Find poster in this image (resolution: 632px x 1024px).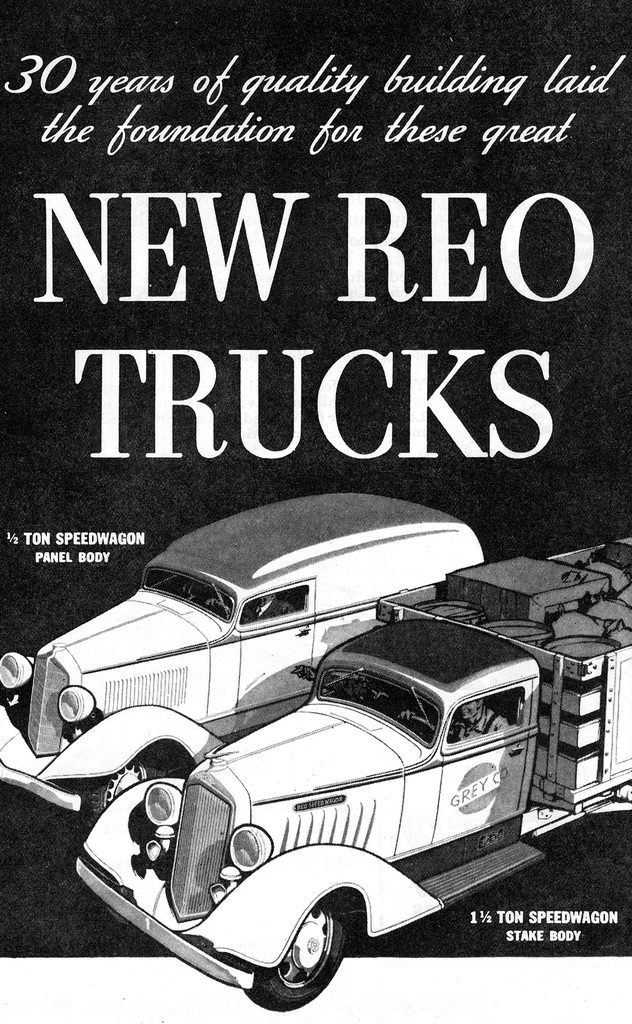
Rect(0, 0, 631, 1023).
